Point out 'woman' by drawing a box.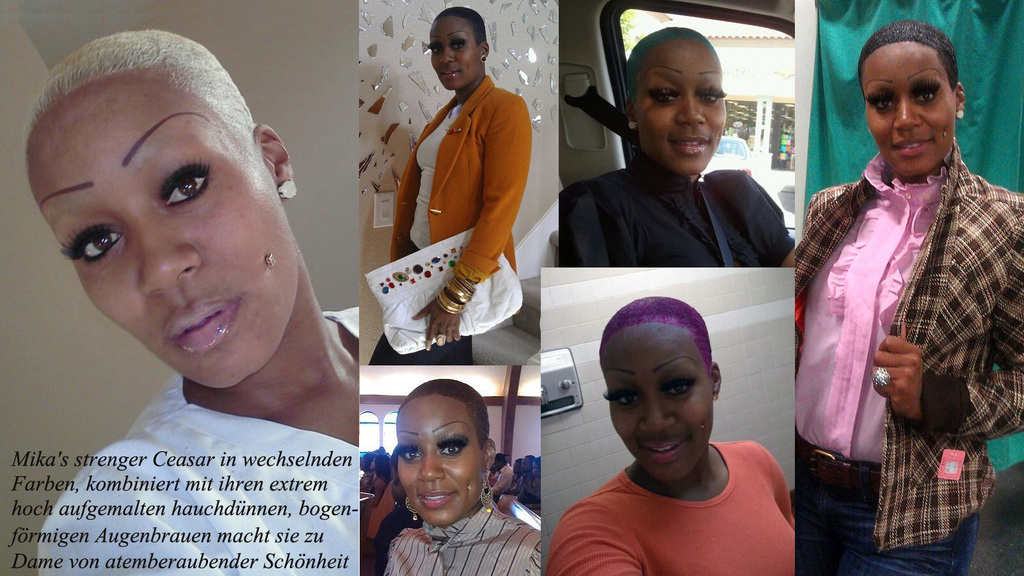
[left=371, top=4, right=531, bottom=367].
